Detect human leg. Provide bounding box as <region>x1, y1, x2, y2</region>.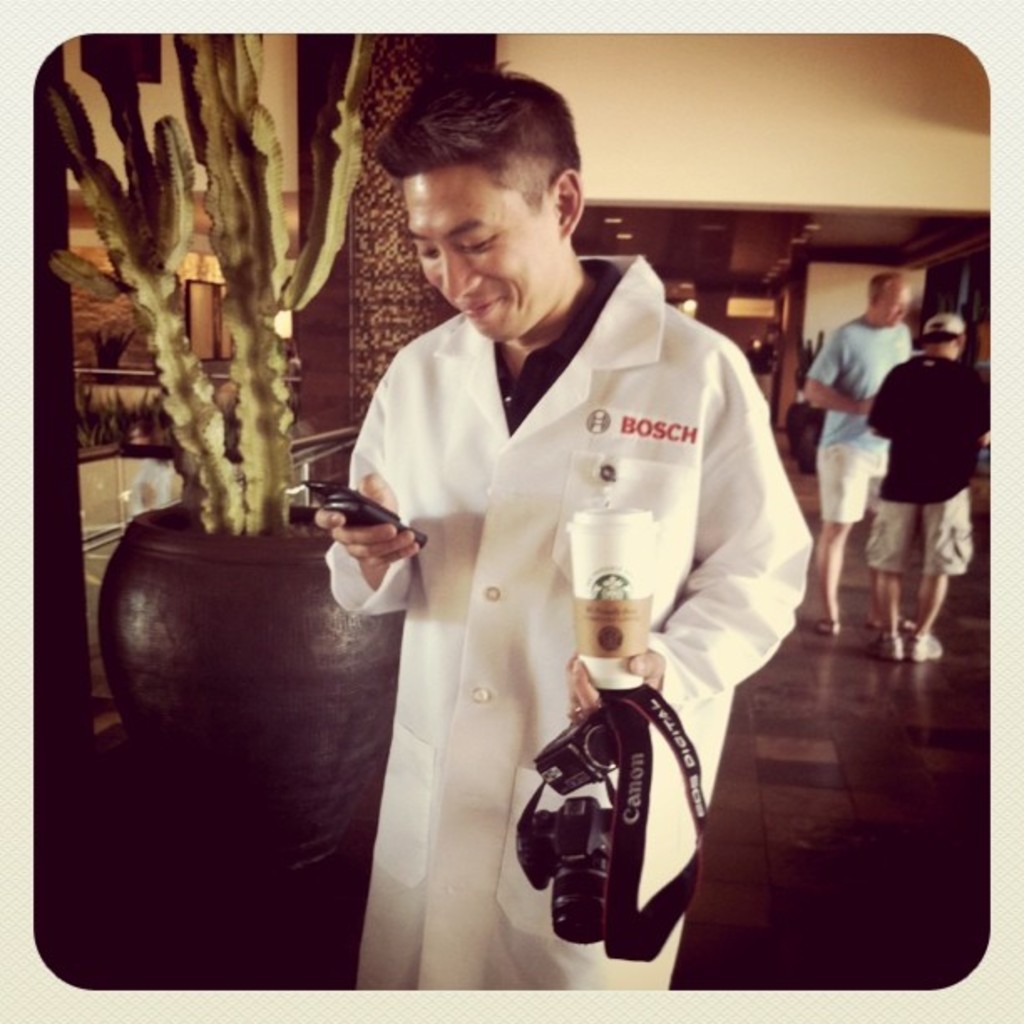
<region>872, 494, 915, 661</region>.
